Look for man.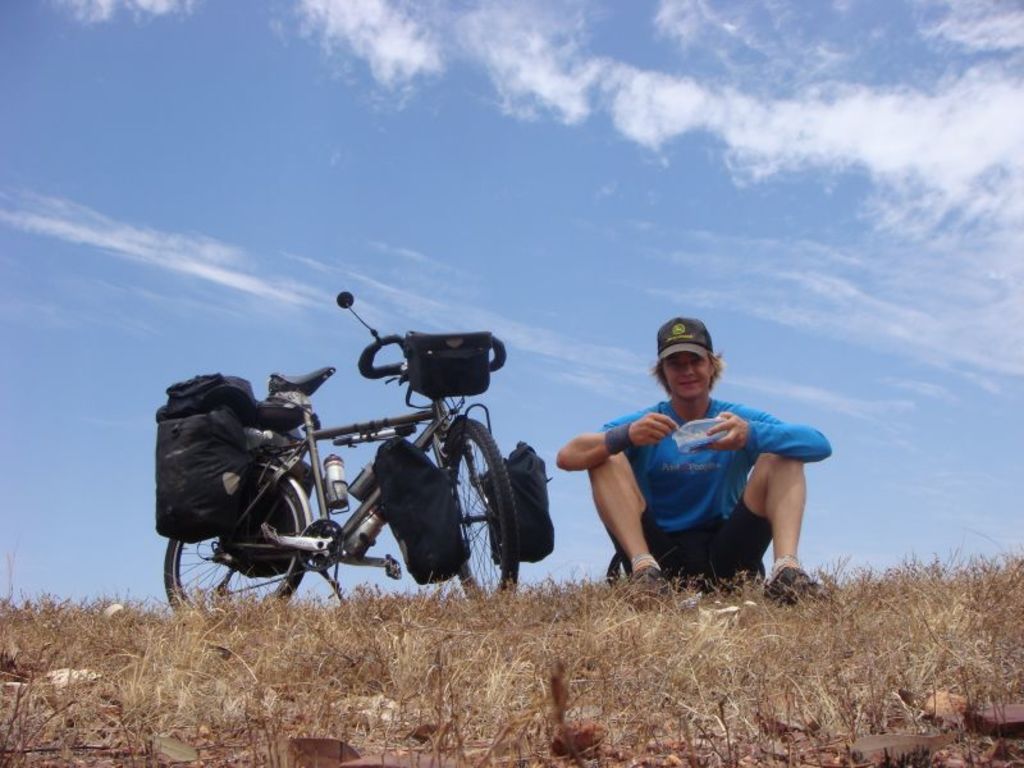
Found: pyautogui.locateOnScreen(545, 338, 804, 602).
